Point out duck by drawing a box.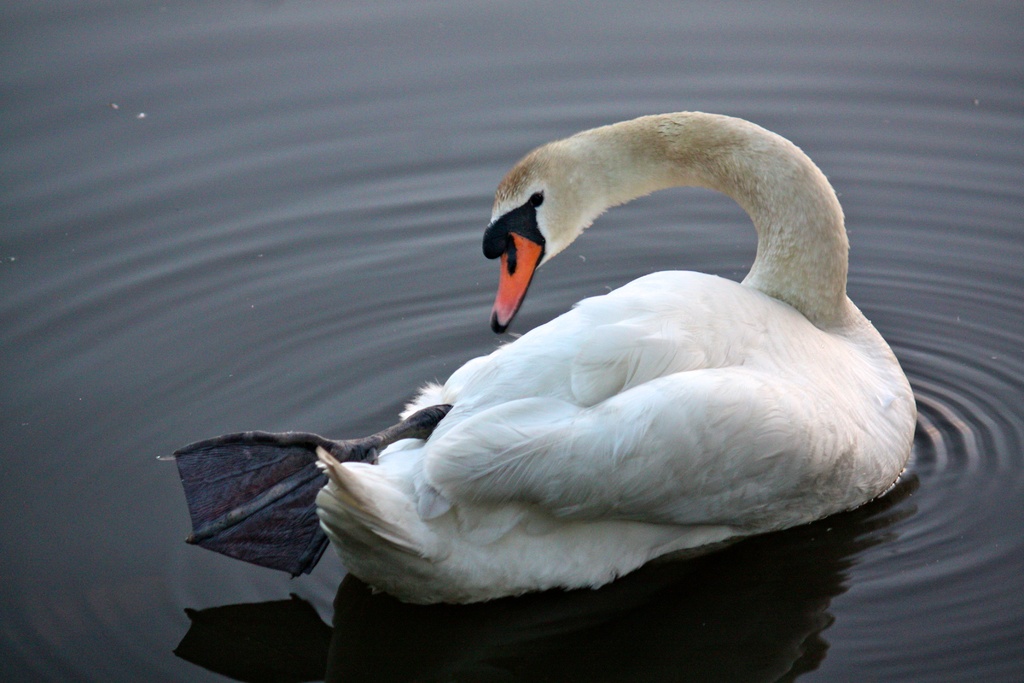
crop(155, 107, 929, 618).
